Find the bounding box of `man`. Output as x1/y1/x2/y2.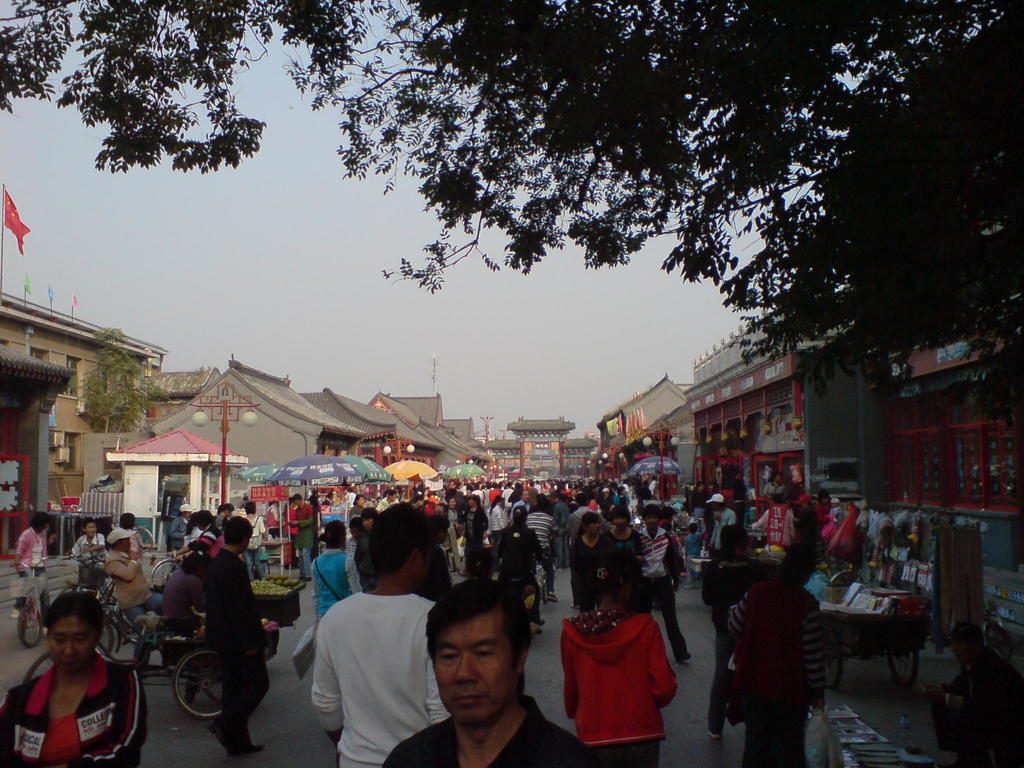
207/511/282/755.
